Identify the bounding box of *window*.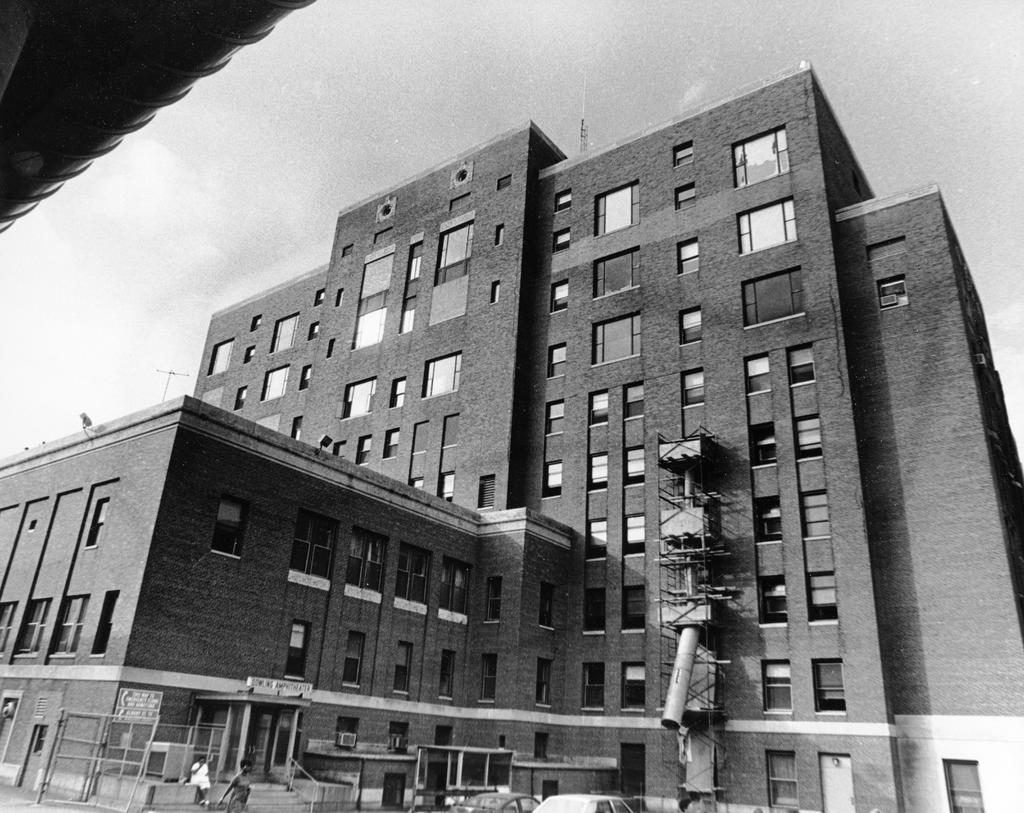
bbox=(391, 376, 406, 406).
